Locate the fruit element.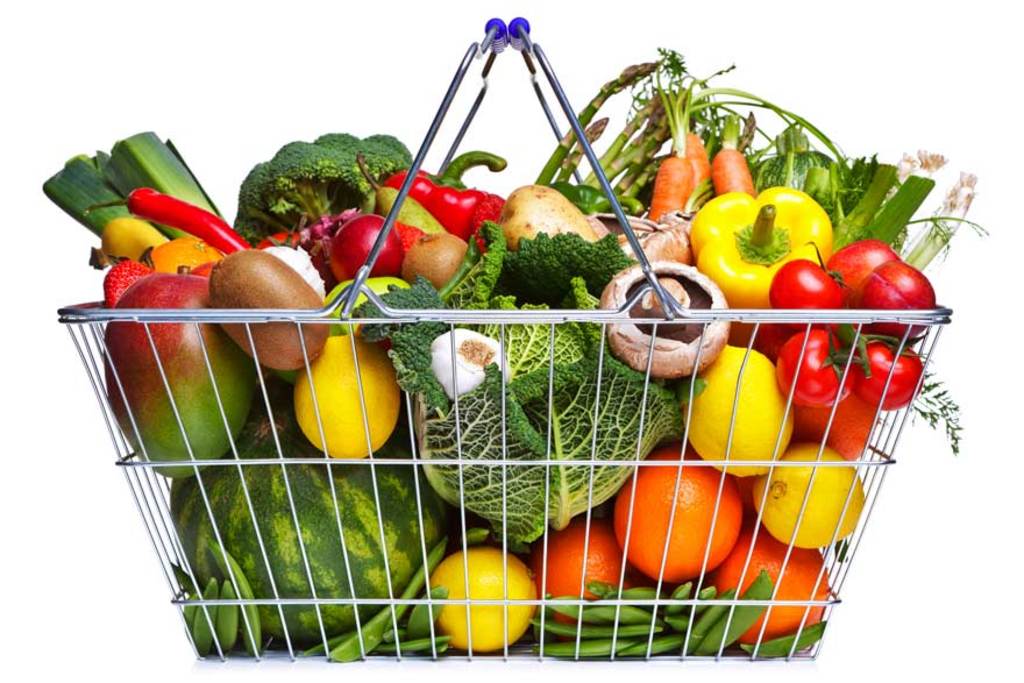
Element bbox: (left=712, top=518, right=830, bottom=649).
